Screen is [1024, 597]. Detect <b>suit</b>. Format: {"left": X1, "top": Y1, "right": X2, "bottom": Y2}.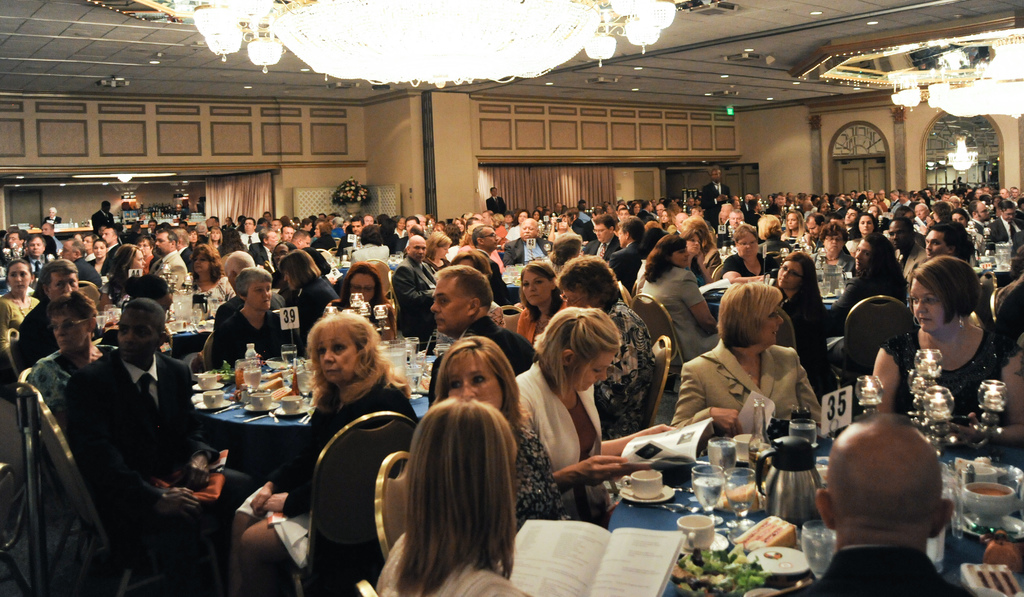
{"left": 479, "top": 249, "right": 511, "bottom": 306}.
